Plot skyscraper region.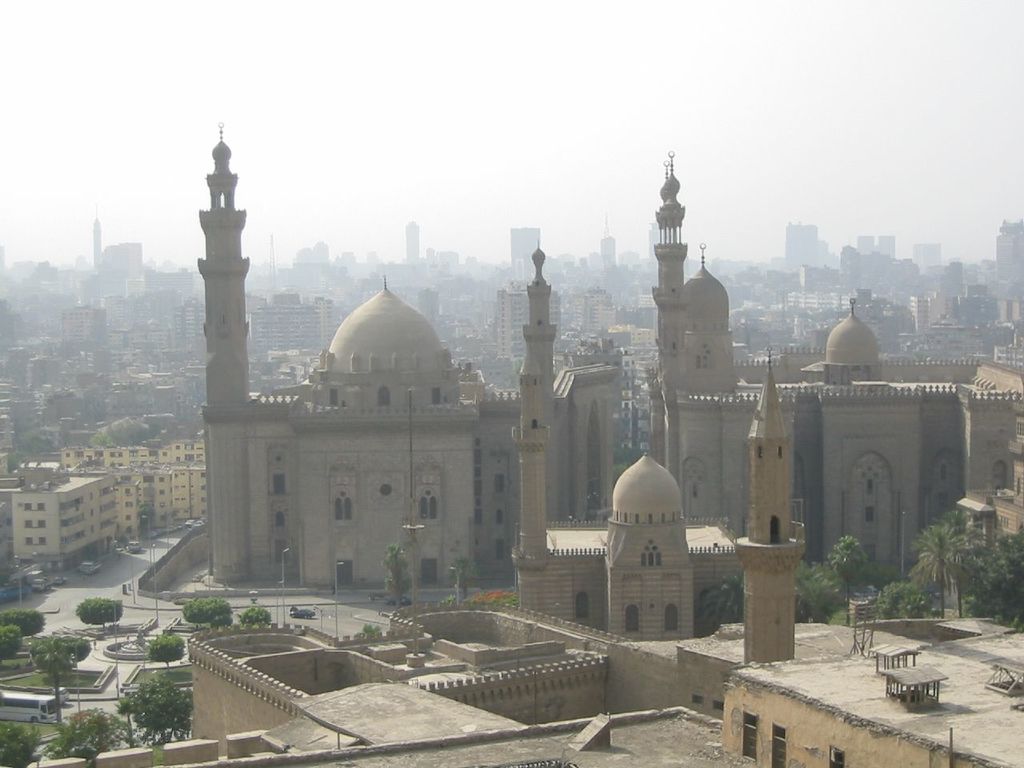
Plotted at 788/220/816/266.
